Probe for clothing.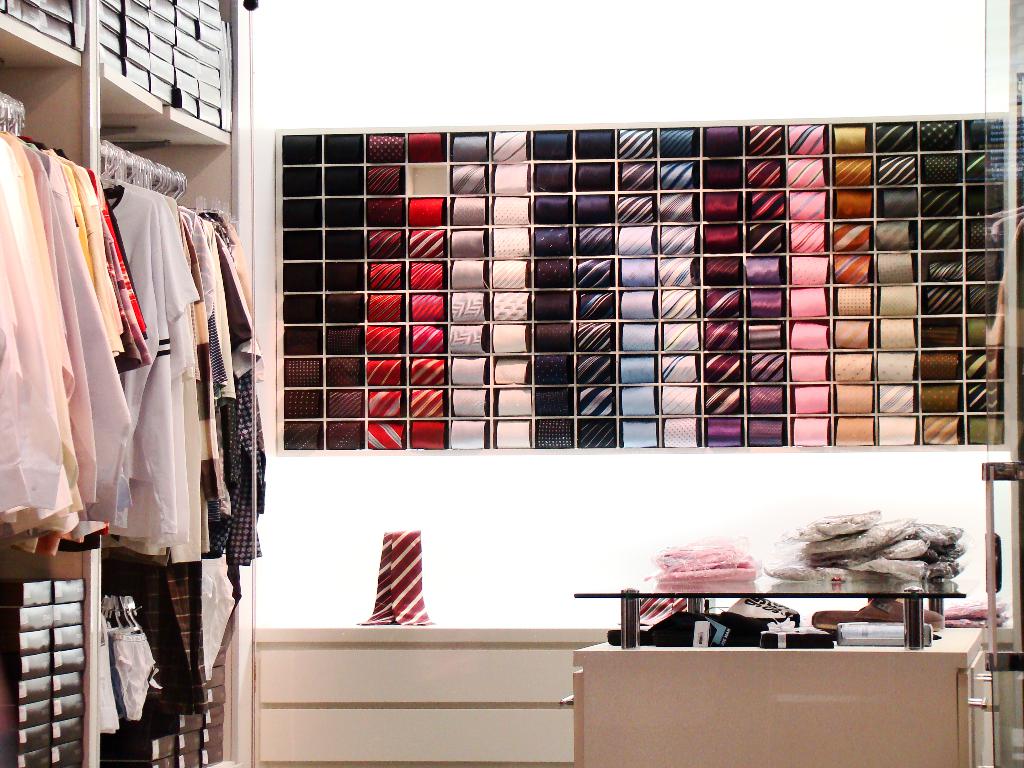
Probe result: 166,215,238,515.
